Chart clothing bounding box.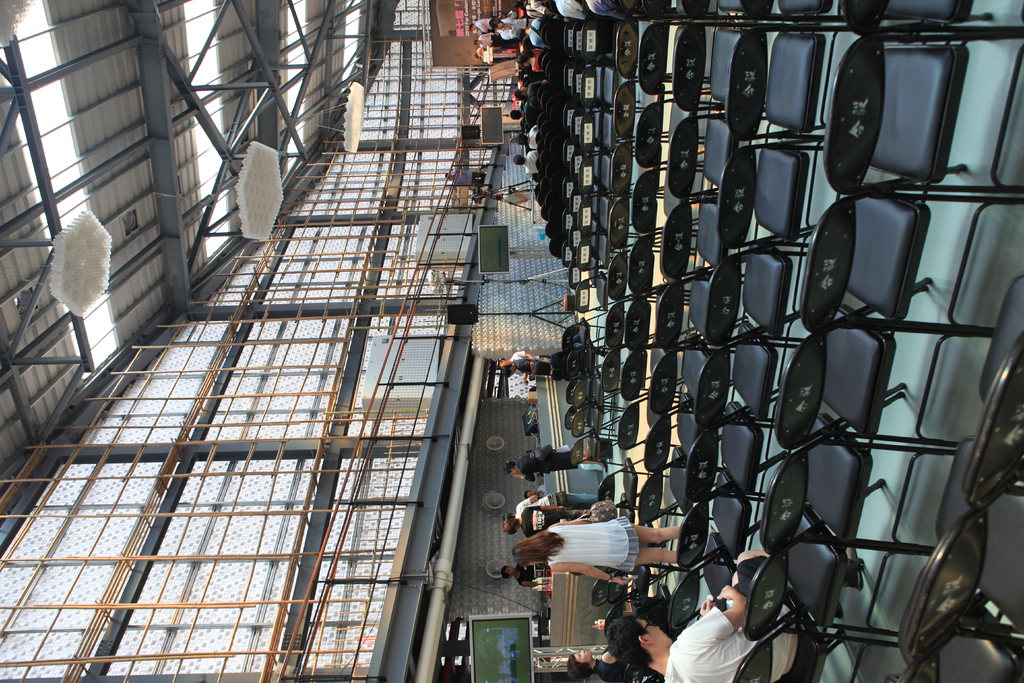
Charted: locate(509, 350, 543, 363).
